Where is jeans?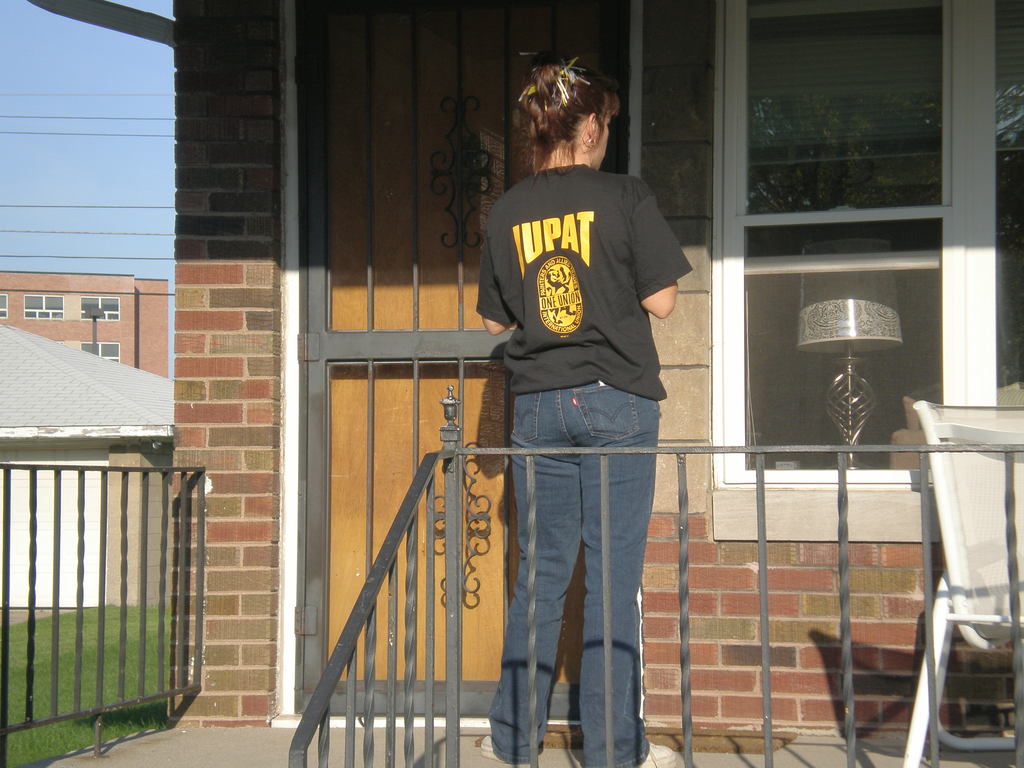
BBox(492, 387, 660, 767).
